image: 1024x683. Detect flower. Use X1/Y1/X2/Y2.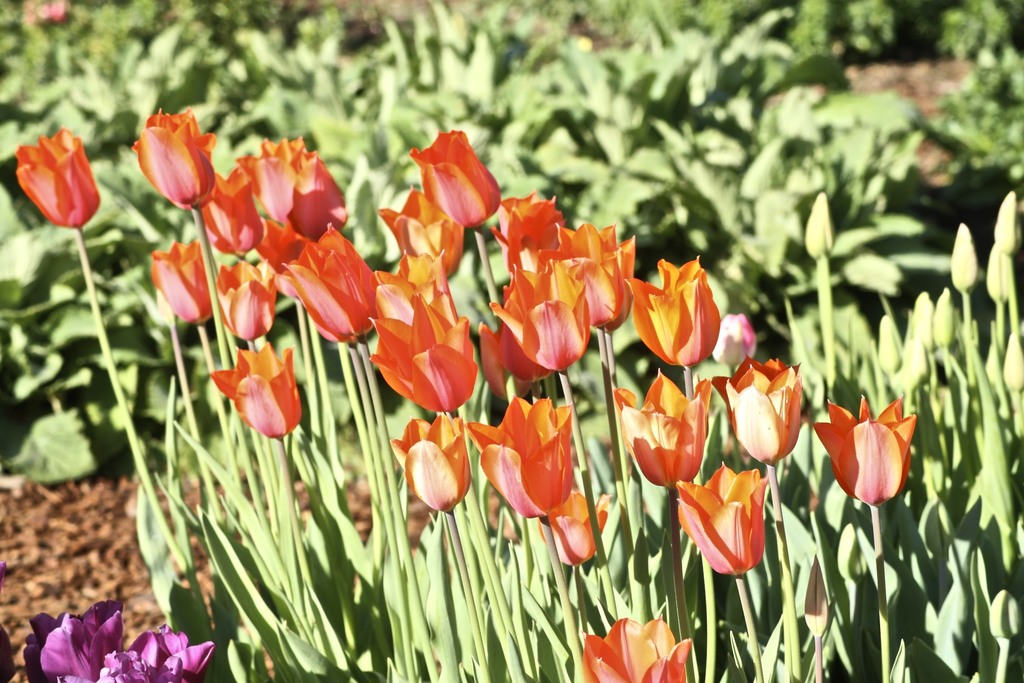
372/250/477/413.
